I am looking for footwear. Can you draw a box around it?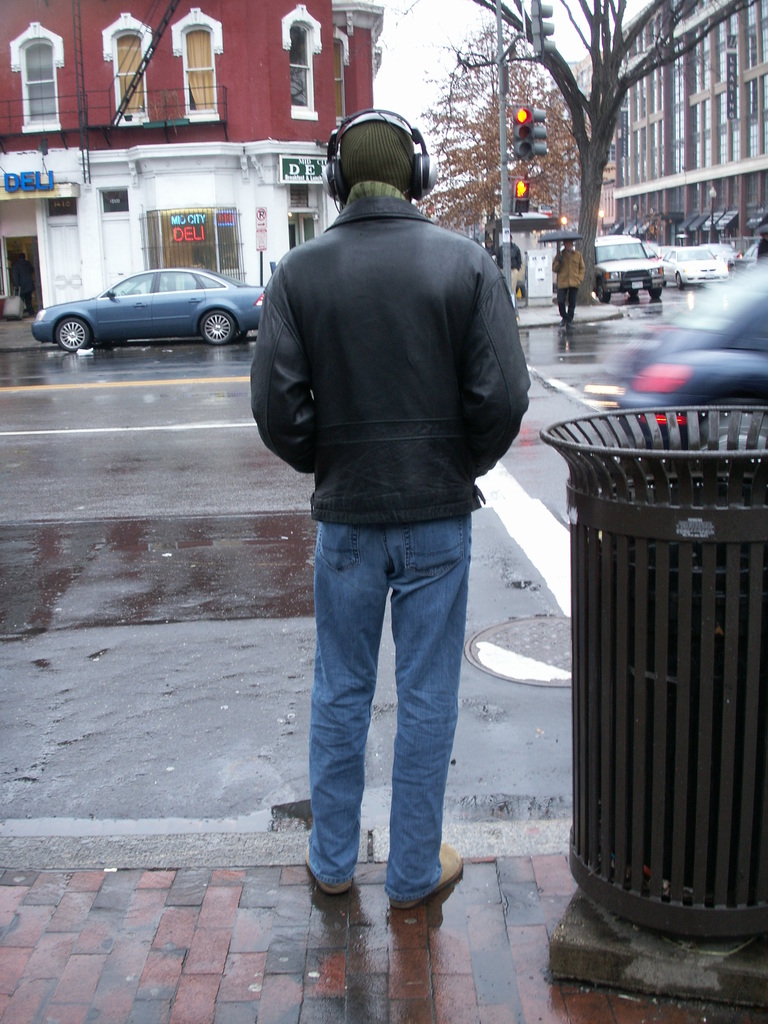
Sure, the bounding box is (left=298, top=844, right=355, bottom=904).
